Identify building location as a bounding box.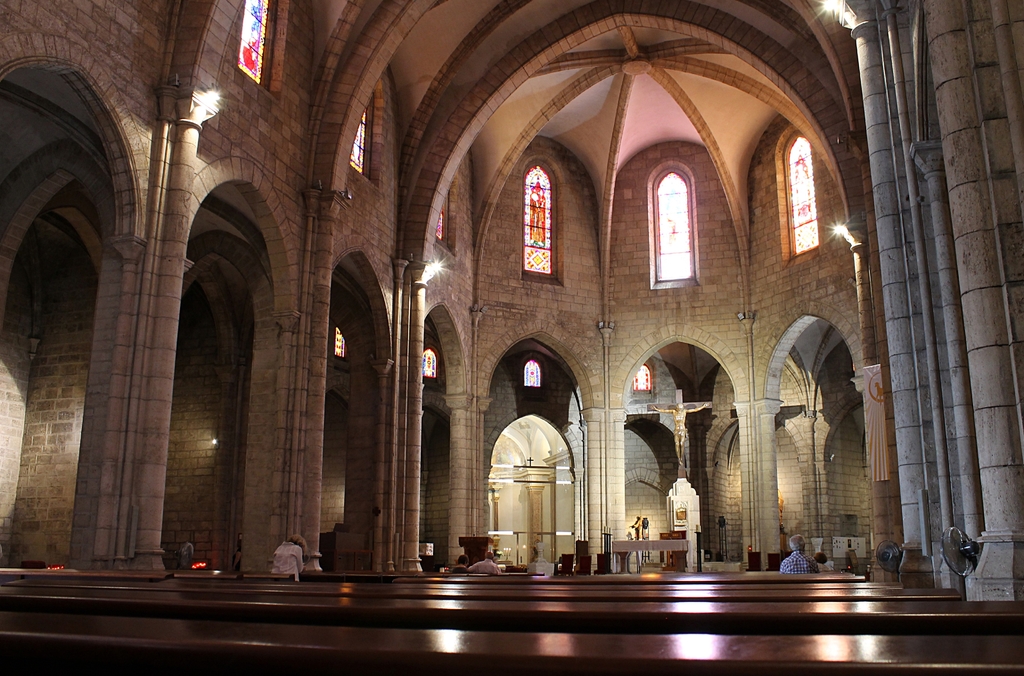
<region>0, 0, 1016, 675</region>.
